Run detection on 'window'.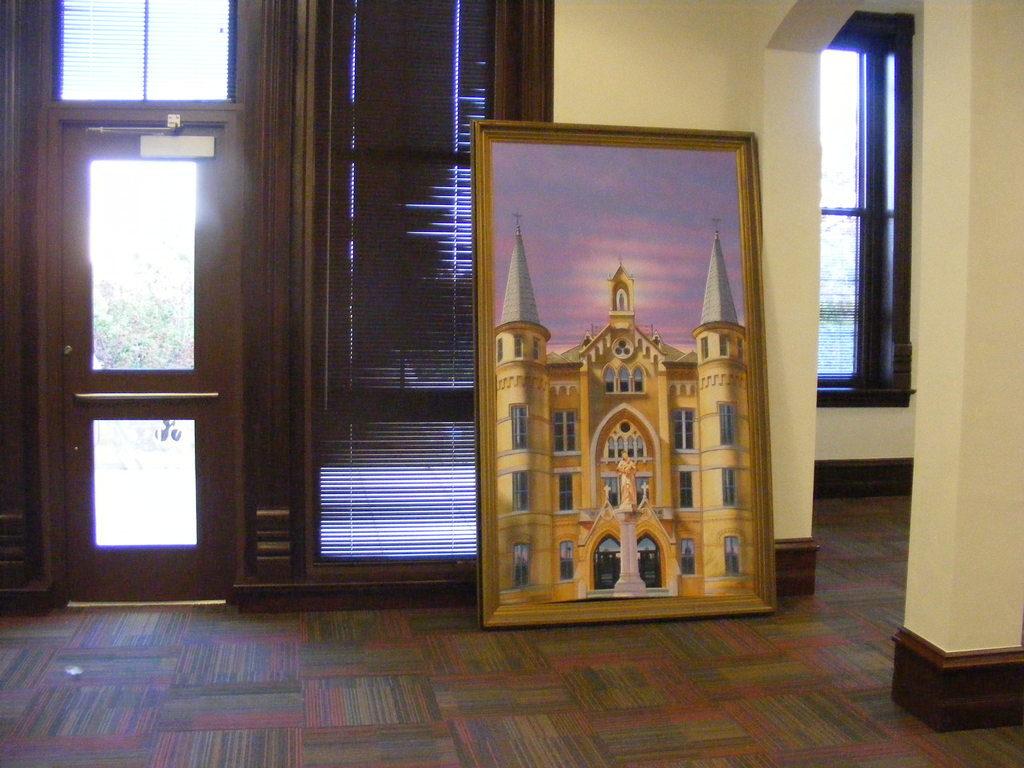
Result: 52, 0, 255, 111.
